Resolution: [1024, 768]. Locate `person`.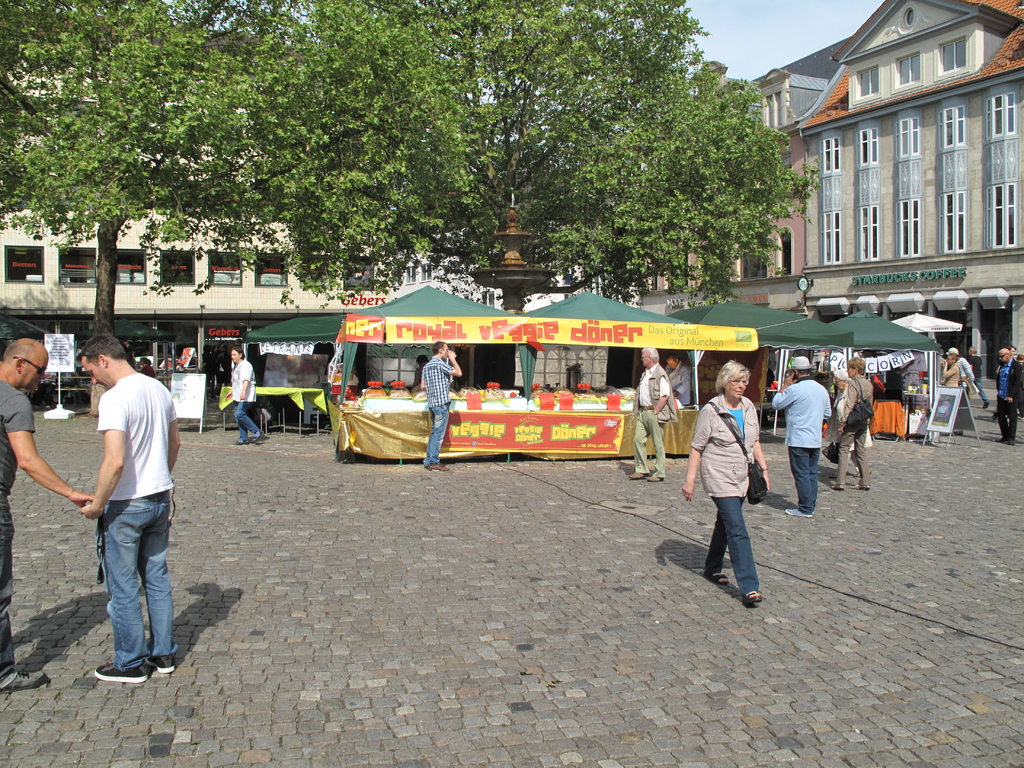
<region>0, 337, 96, 694</region>.
